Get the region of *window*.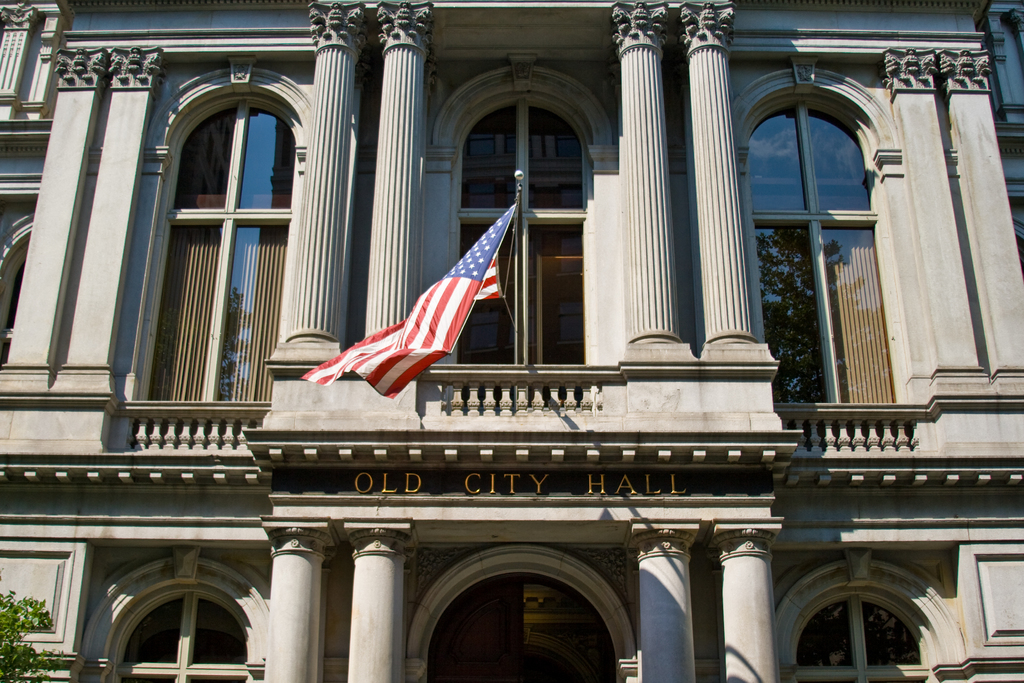
735, 81, 896, 403.
